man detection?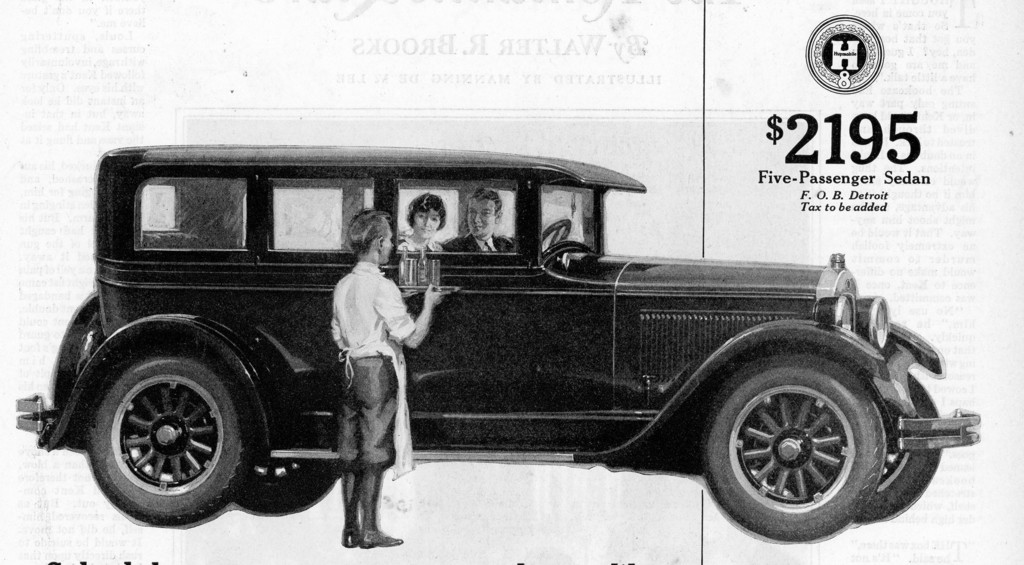
326,225,422,479
